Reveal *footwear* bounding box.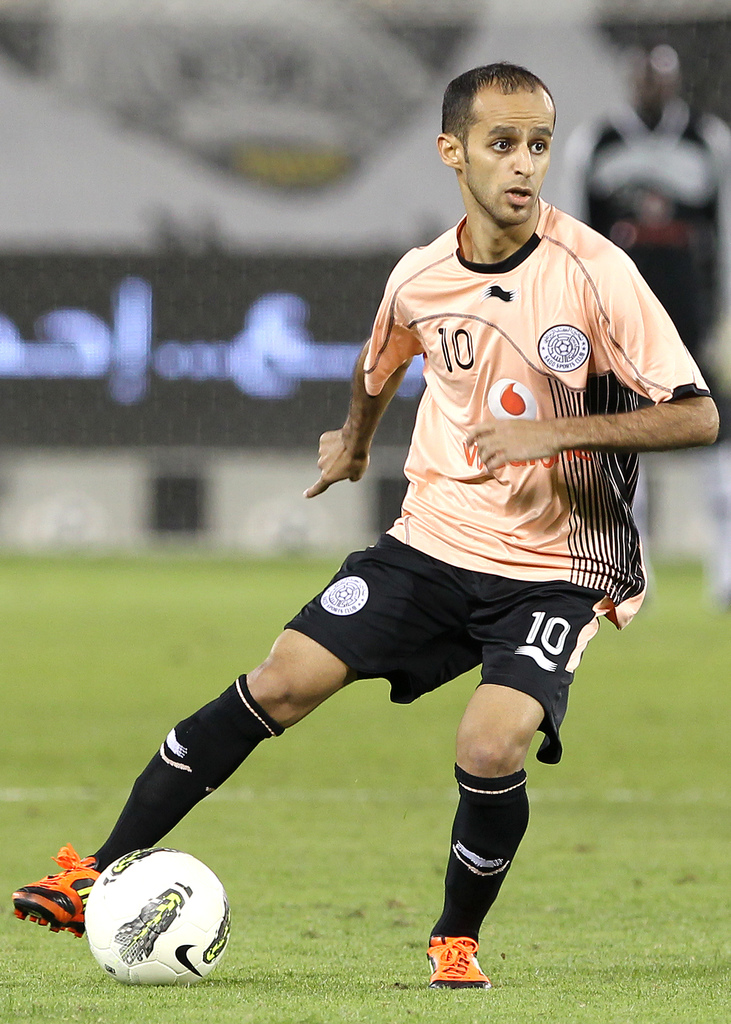
Revealed: (x1=12, y1=841, x2=99, y2=934).
